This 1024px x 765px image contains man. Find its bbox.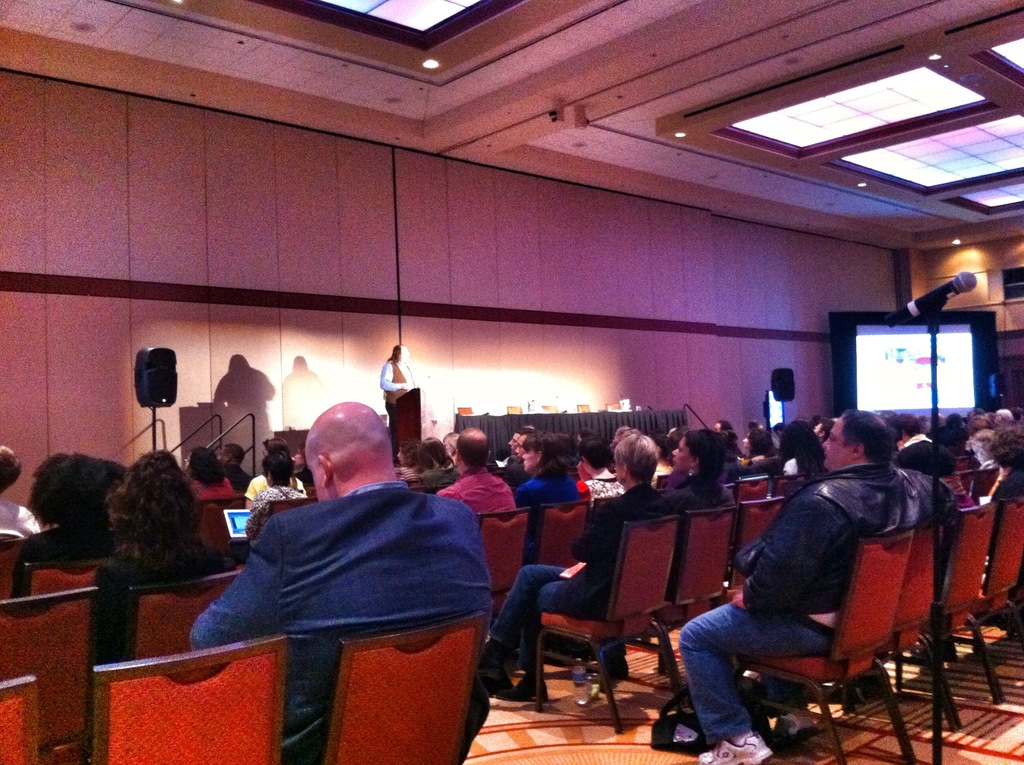
[435,424,520,522].
